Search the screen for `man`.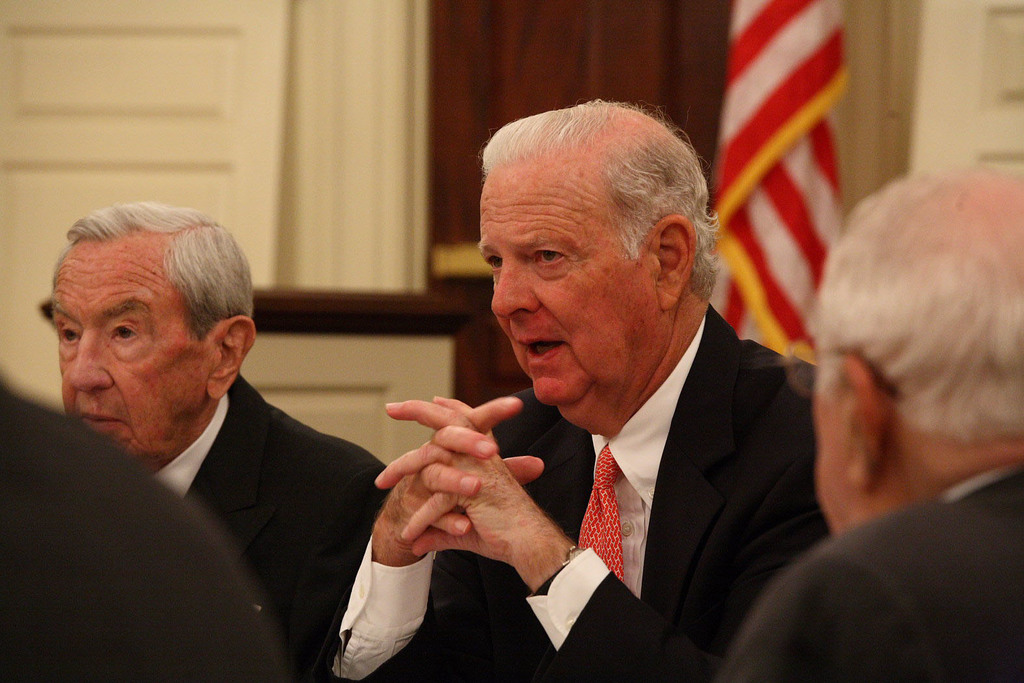
Found at bbox=(46, 206, 395, 682).
